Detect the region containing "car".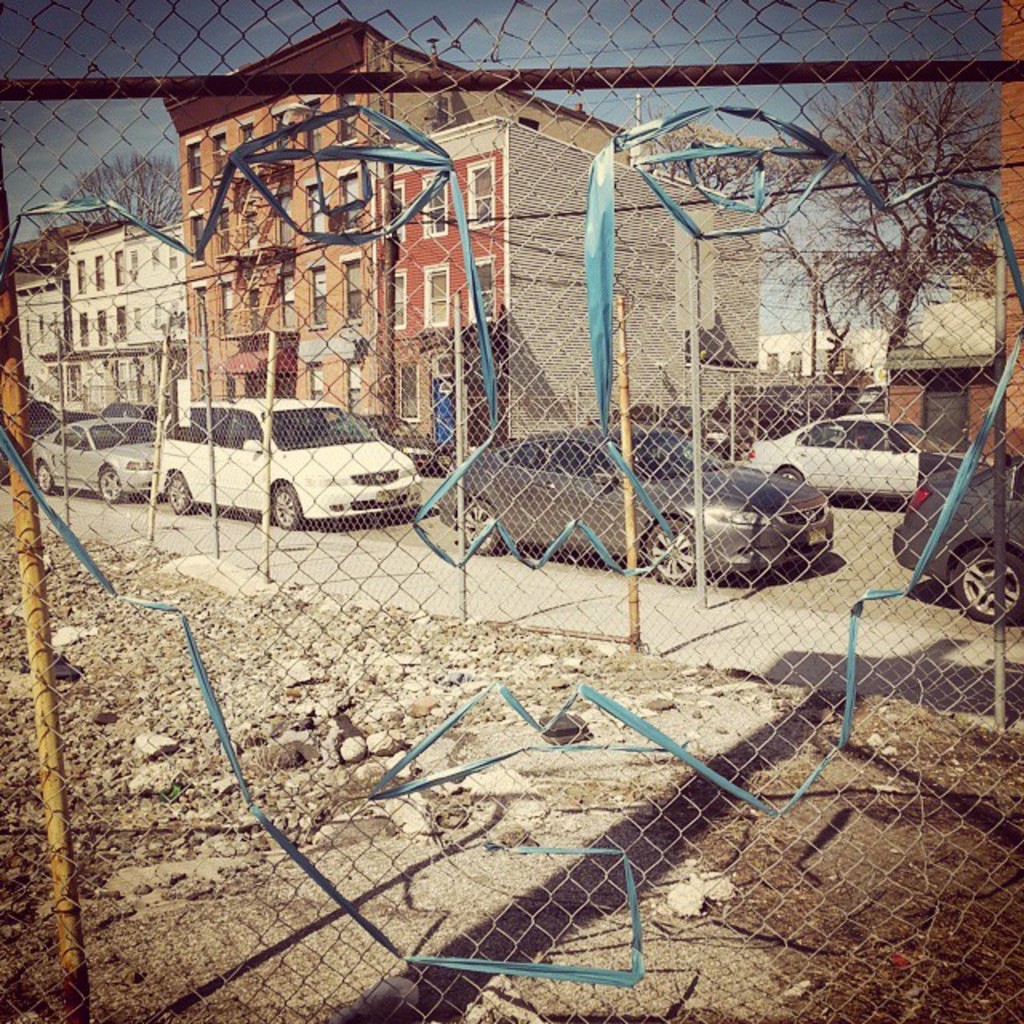
crop(893, 458, 1022, 618).
